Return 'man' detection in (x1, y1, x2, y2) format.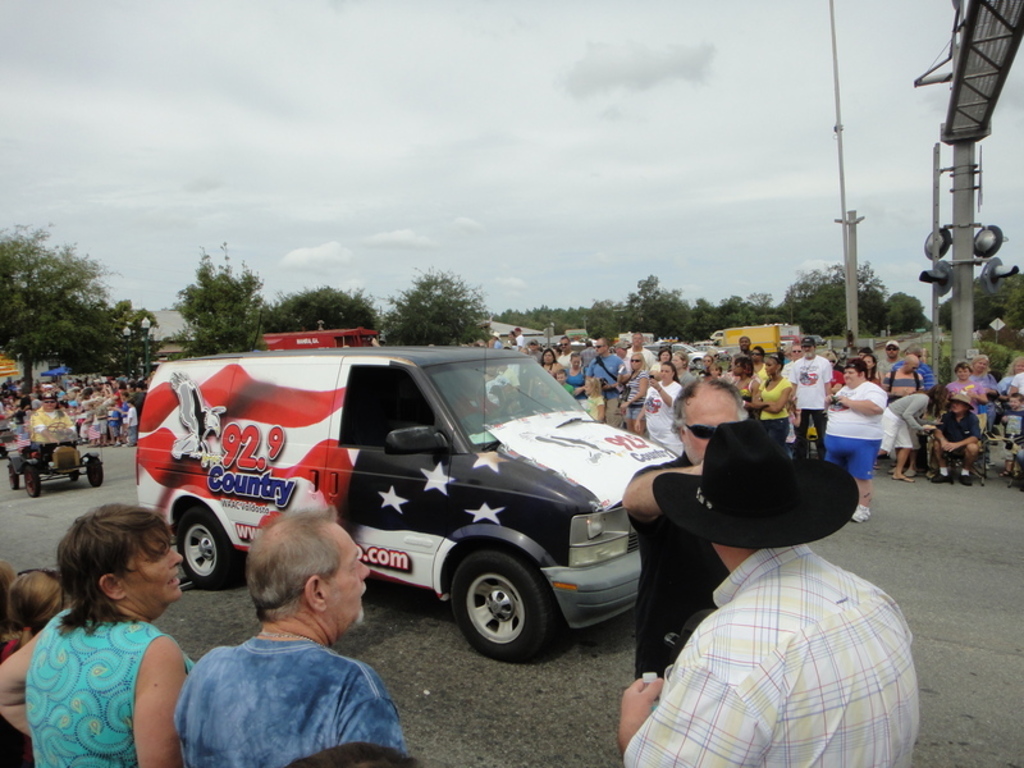
(170, 497, 419, 767).
